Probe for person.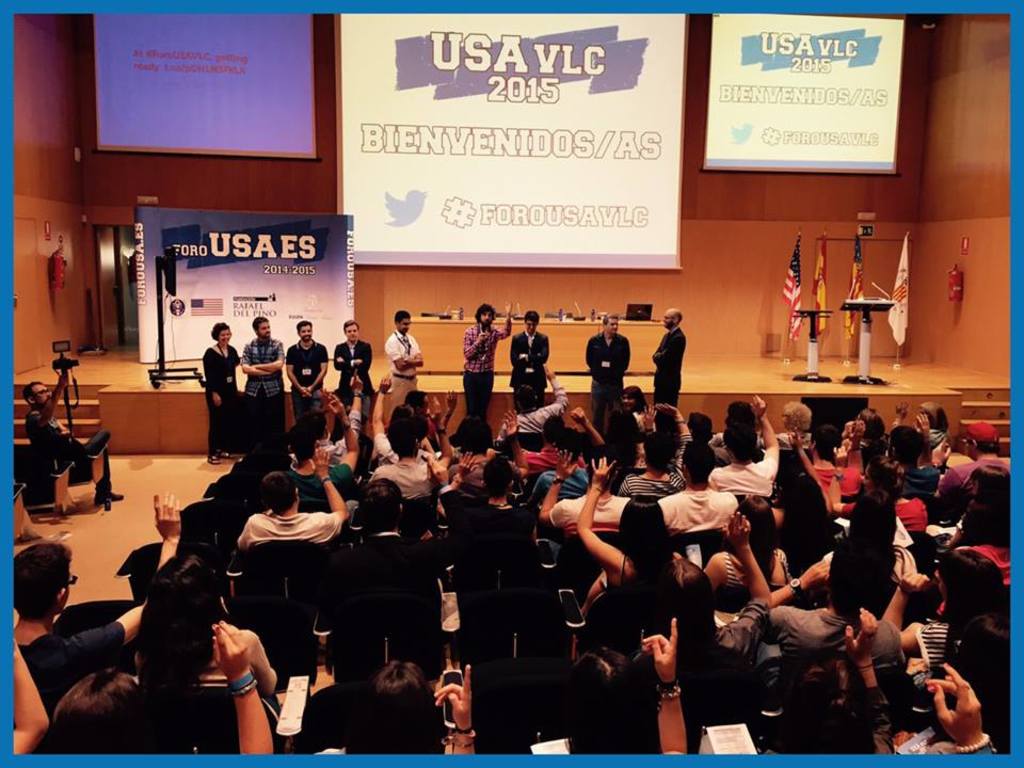
Probe result: rect(656, 438, 739, 530).
